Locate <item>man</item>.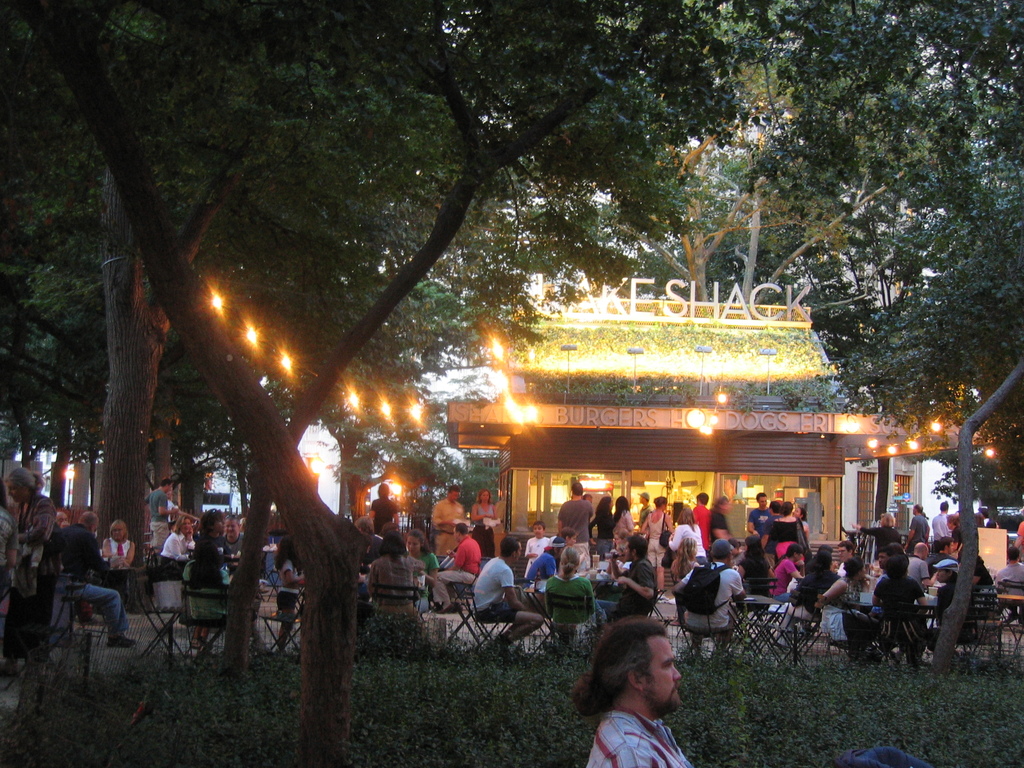
Bounding box: (left=902, top=502, right=931, bottom=559).
